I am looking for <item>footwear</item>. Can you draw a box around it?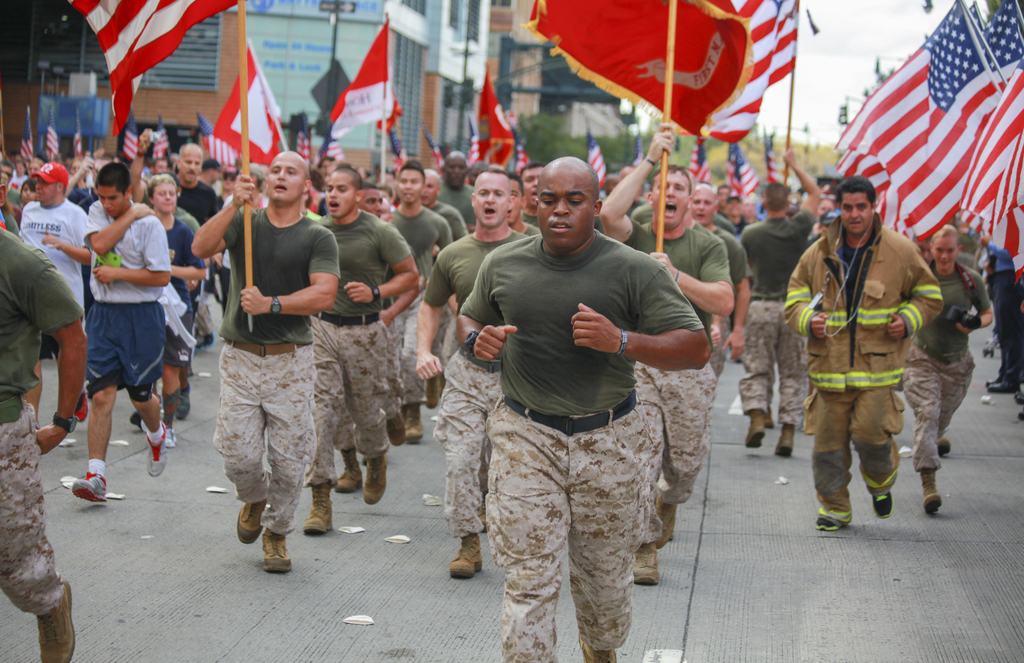
Sure, the bounding box is pyautogui.locateOnScreen(179, 389, 188, 421).
